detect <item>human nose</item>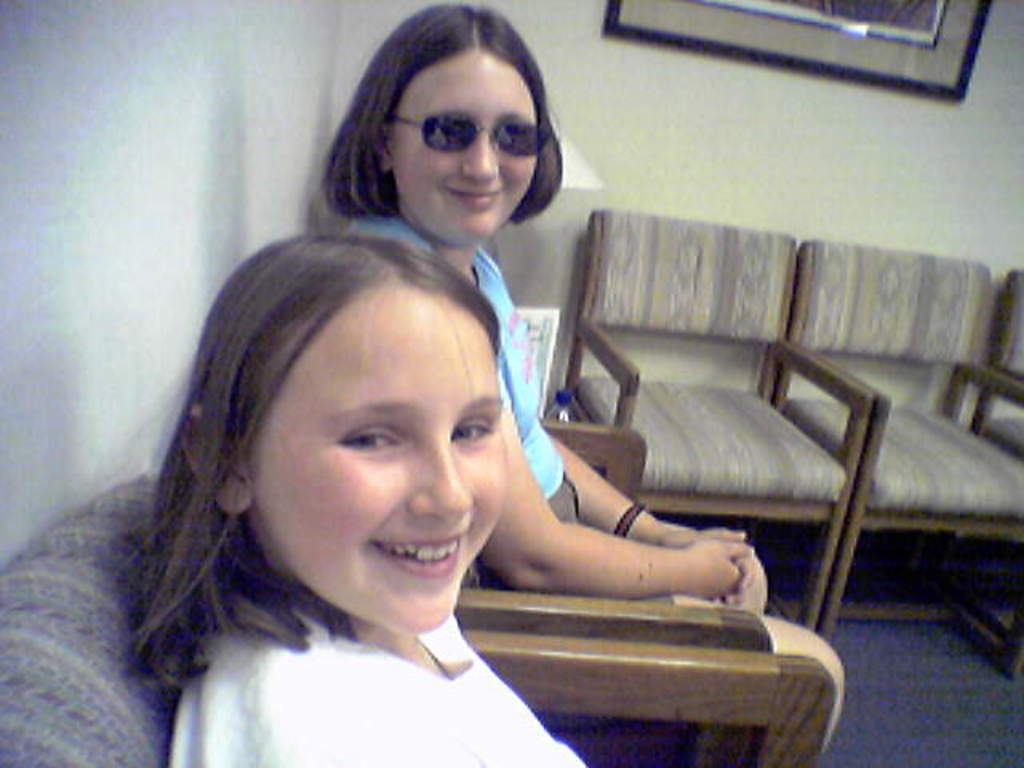
detection(410, 437, 475, 518)
